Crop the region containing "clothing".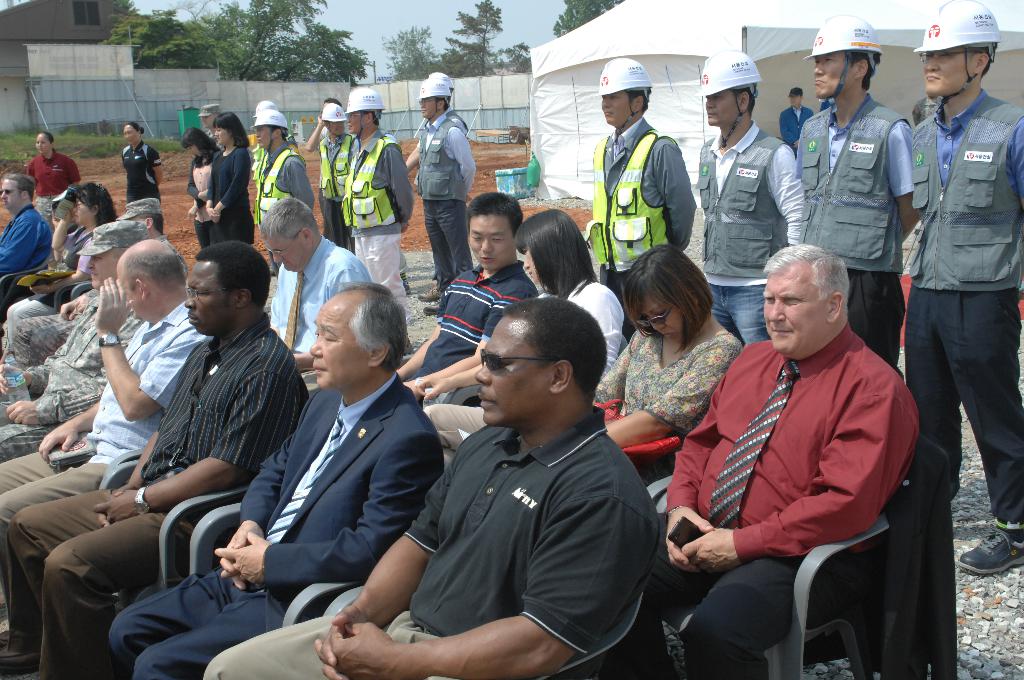
Crop region: [0,298,145,460].
